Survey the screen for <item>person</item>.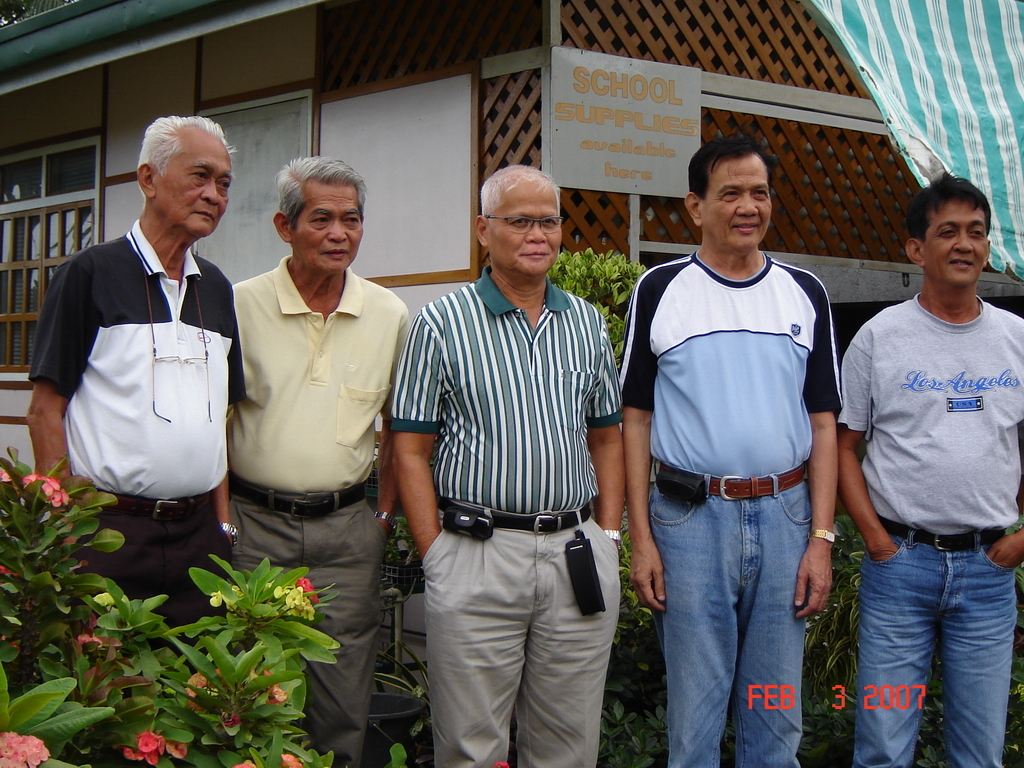
Survey found: Rect(391, 163, 624, 767).
